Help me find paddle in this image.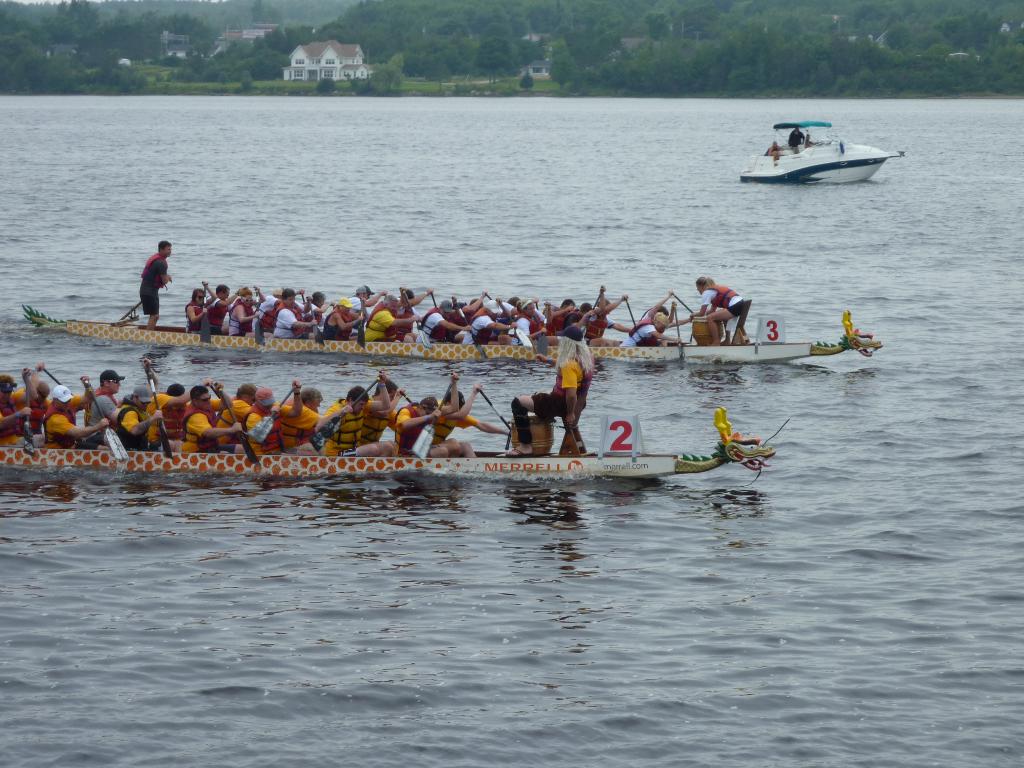
Found it: 670 291 694 315.
